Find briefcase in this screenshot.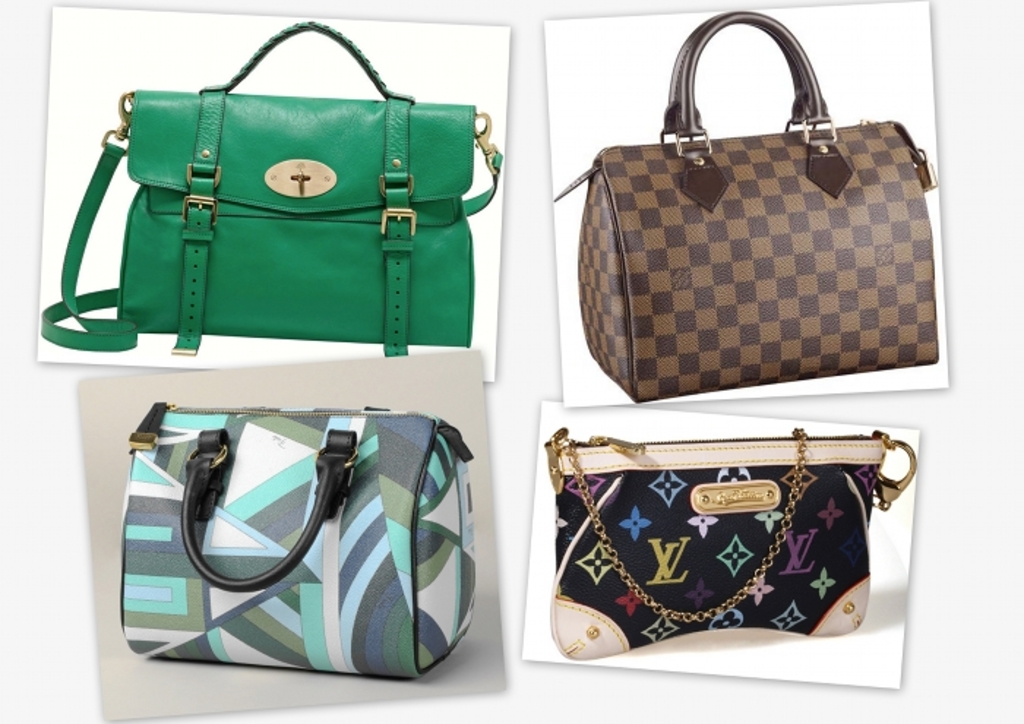
The bounding box for briefcase is [41,19,502,357].
